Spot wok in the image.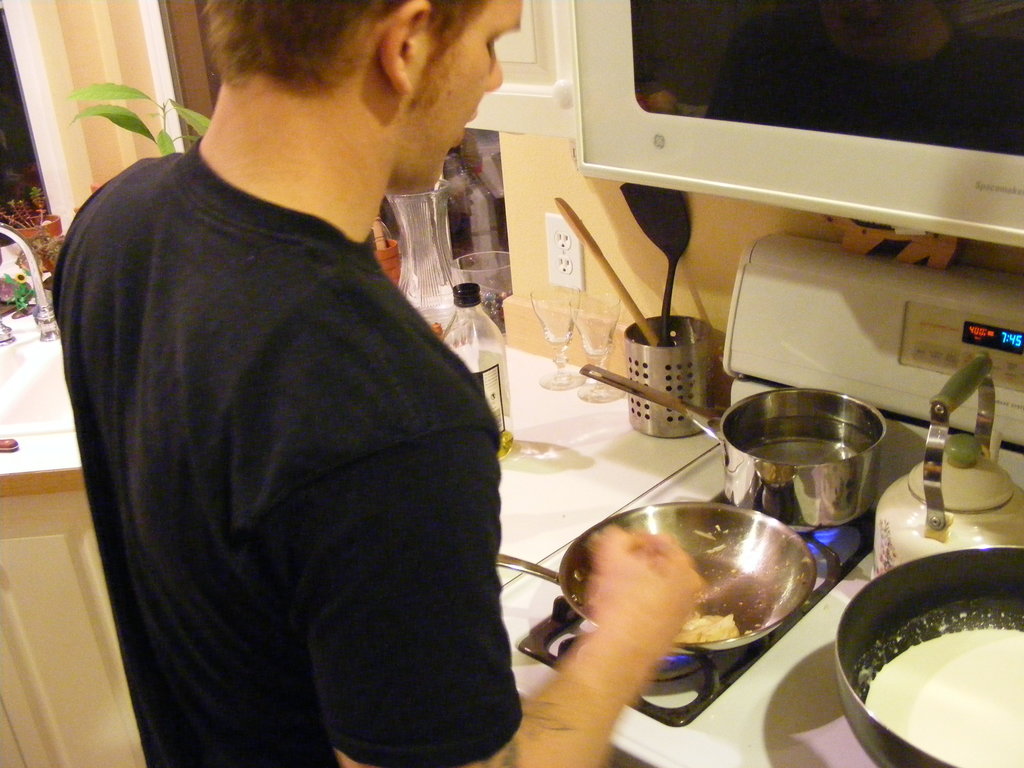
wok found at (472, 493, 818, 669).
